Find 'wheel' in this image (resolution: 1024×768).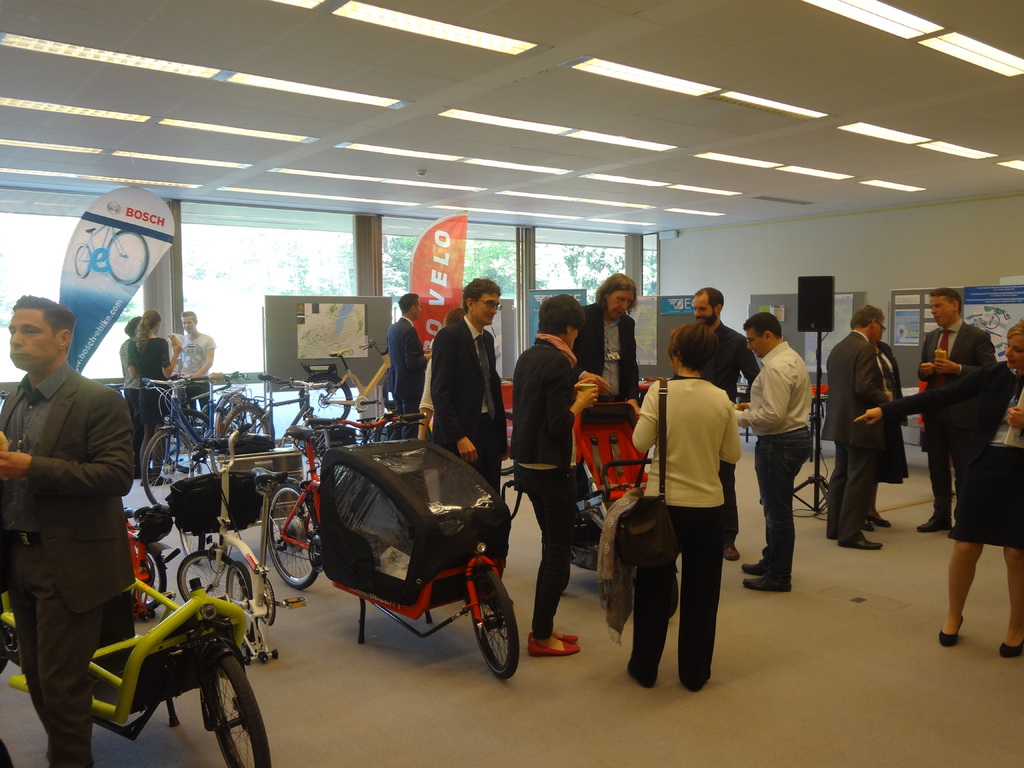
{"x1": 209, "y1": 655, "x2": 269, "y2": 767}.
